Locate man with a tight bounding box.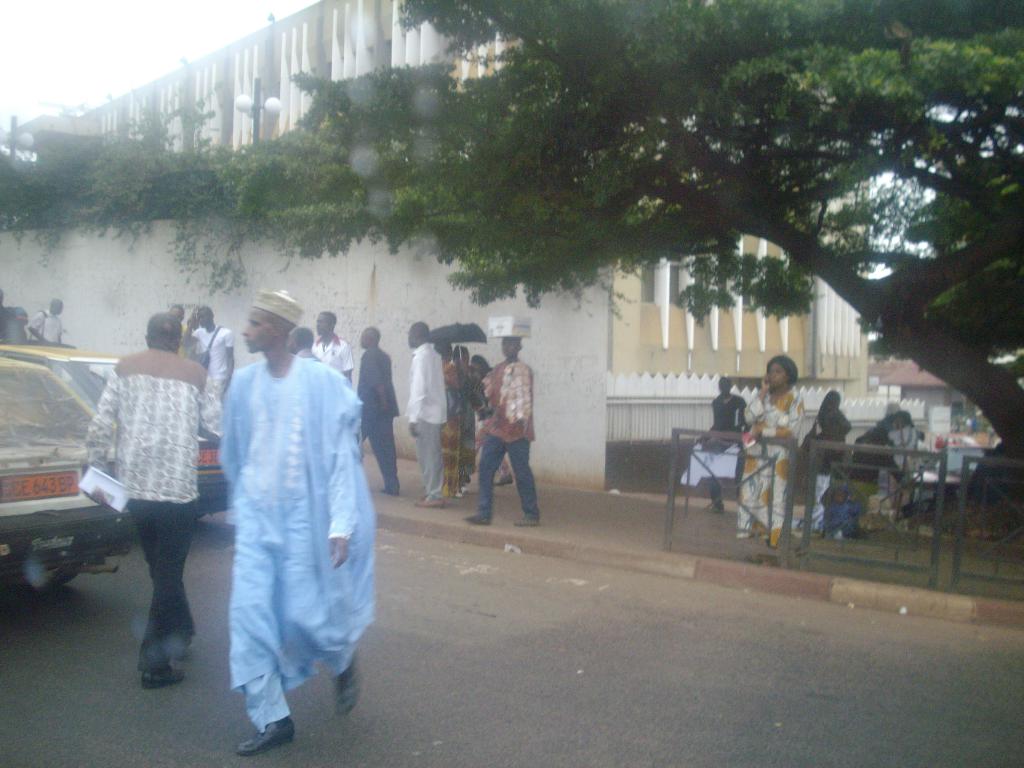
box(72, 316, 228, 688).
